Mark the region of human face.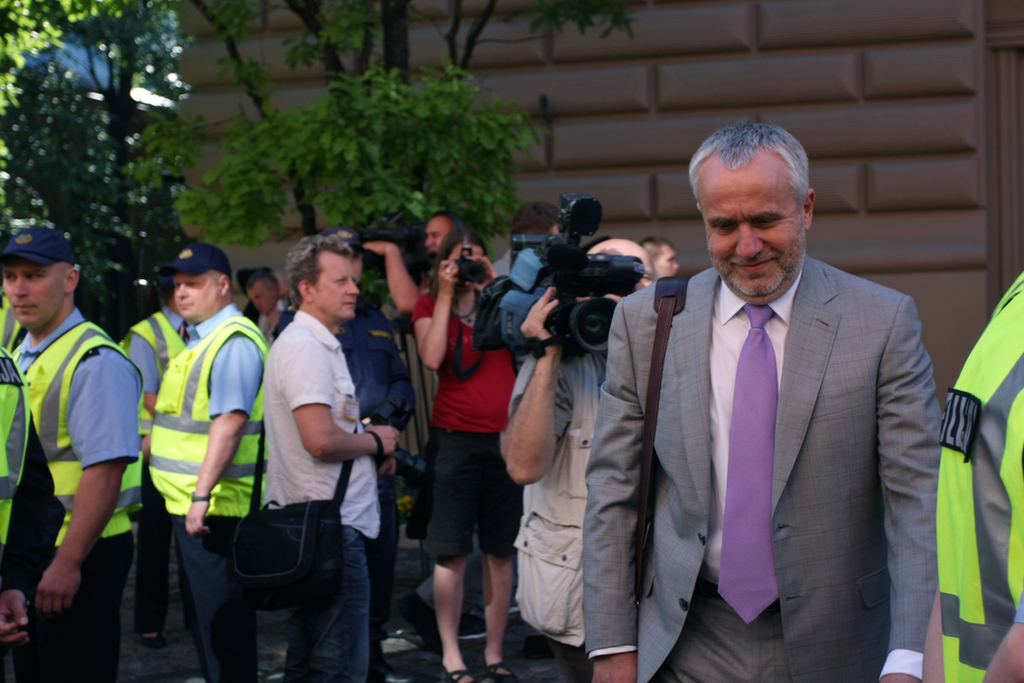
Region: 172, 278, 224, 312.
